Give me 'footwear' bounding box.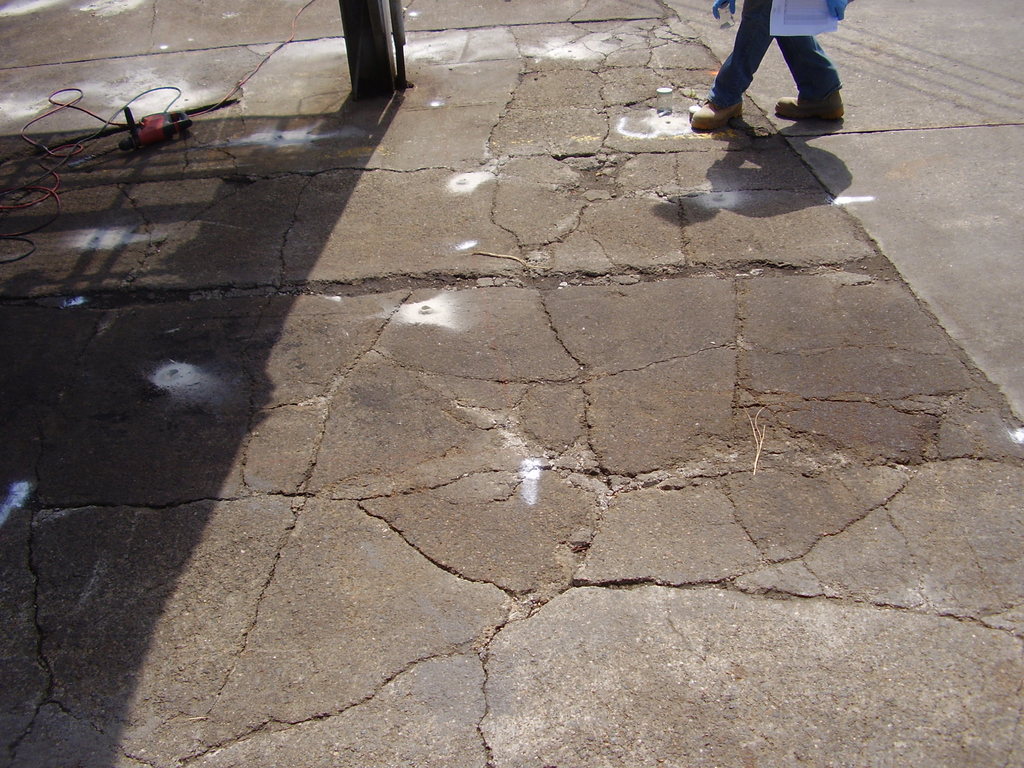
locate(776, 92, 844, 119).
